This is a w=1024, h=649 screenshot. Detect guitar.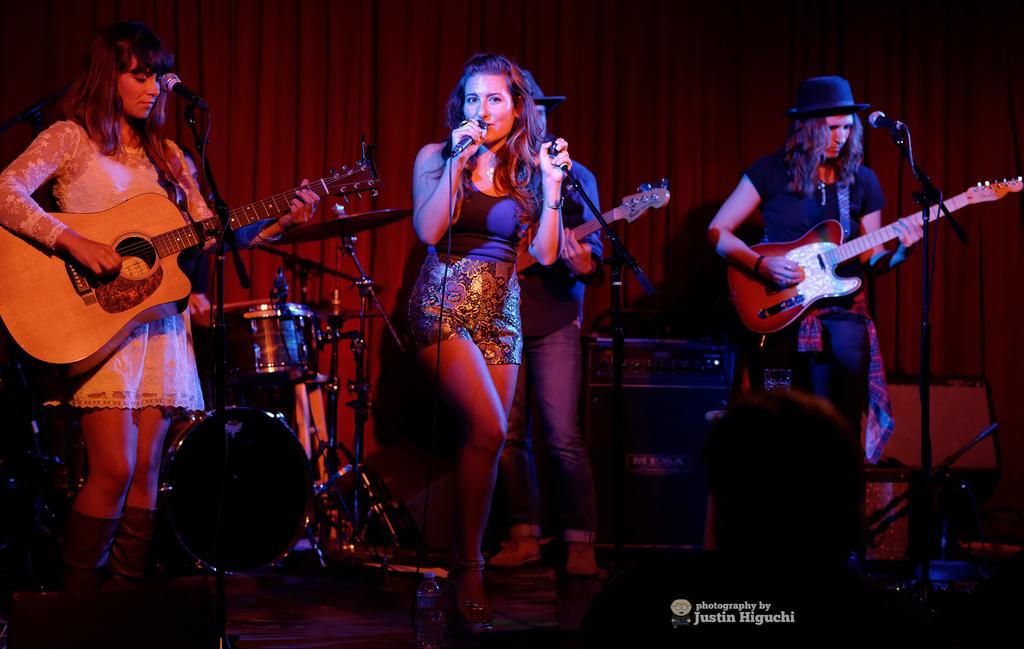
rect(730, 183, 981, 330).
